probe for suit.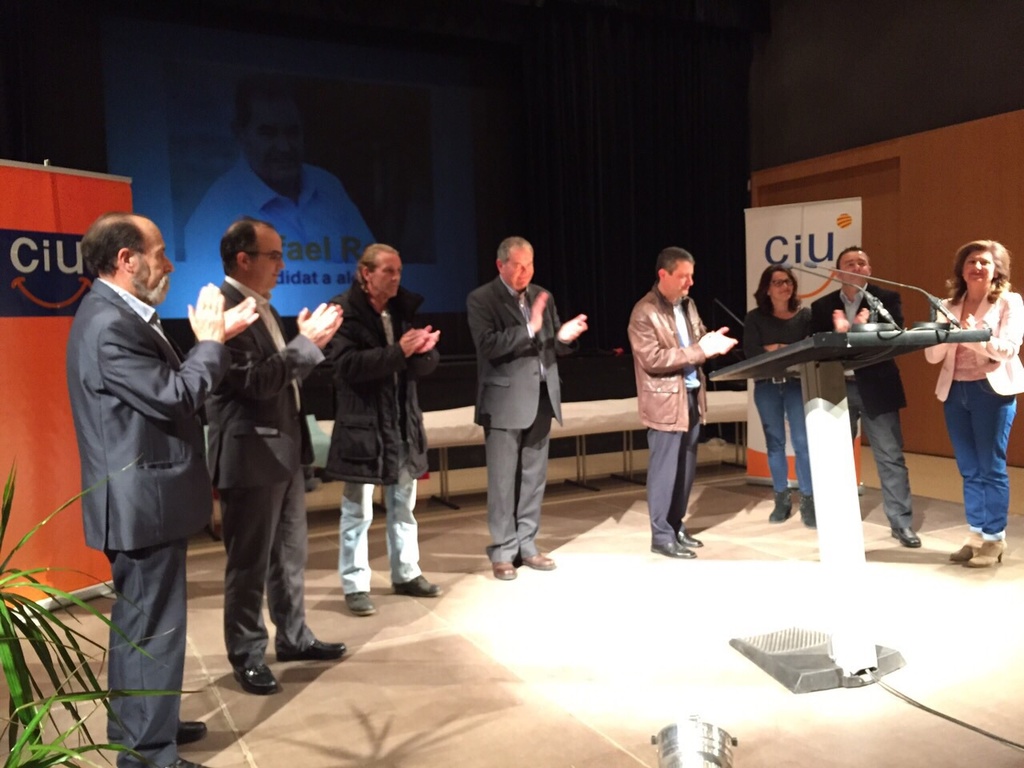
Probe result: l=205, t=278, r=330, b=666.
